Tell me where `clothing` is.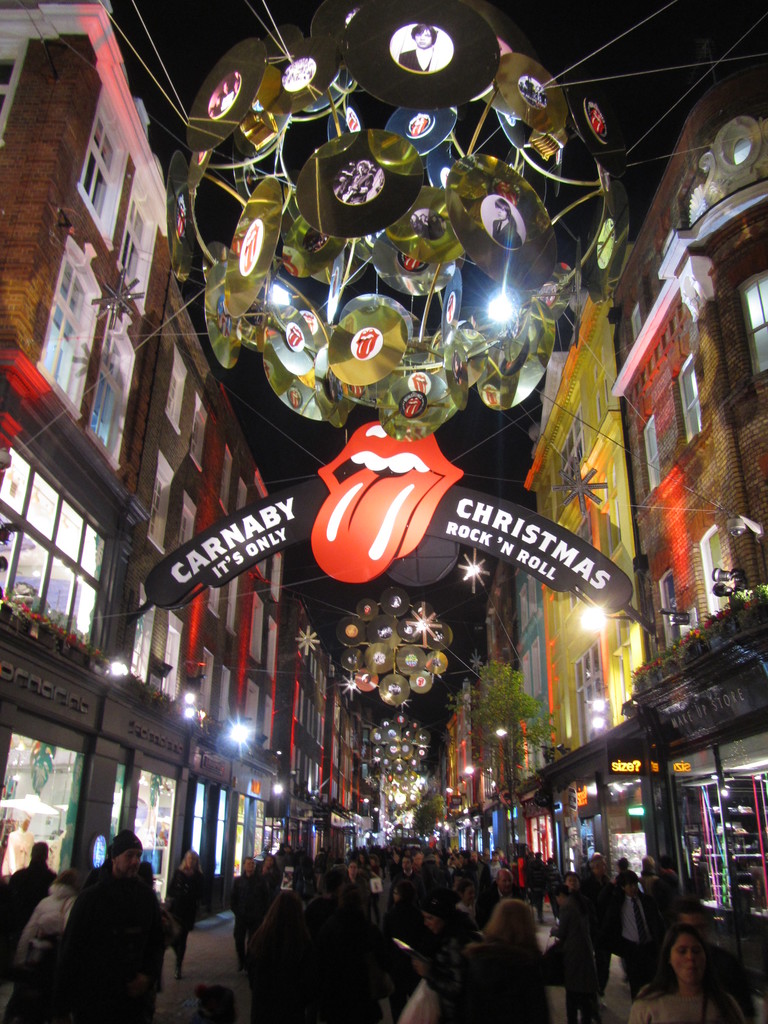
`clothing` is at region(165, 861, 205, 984).
